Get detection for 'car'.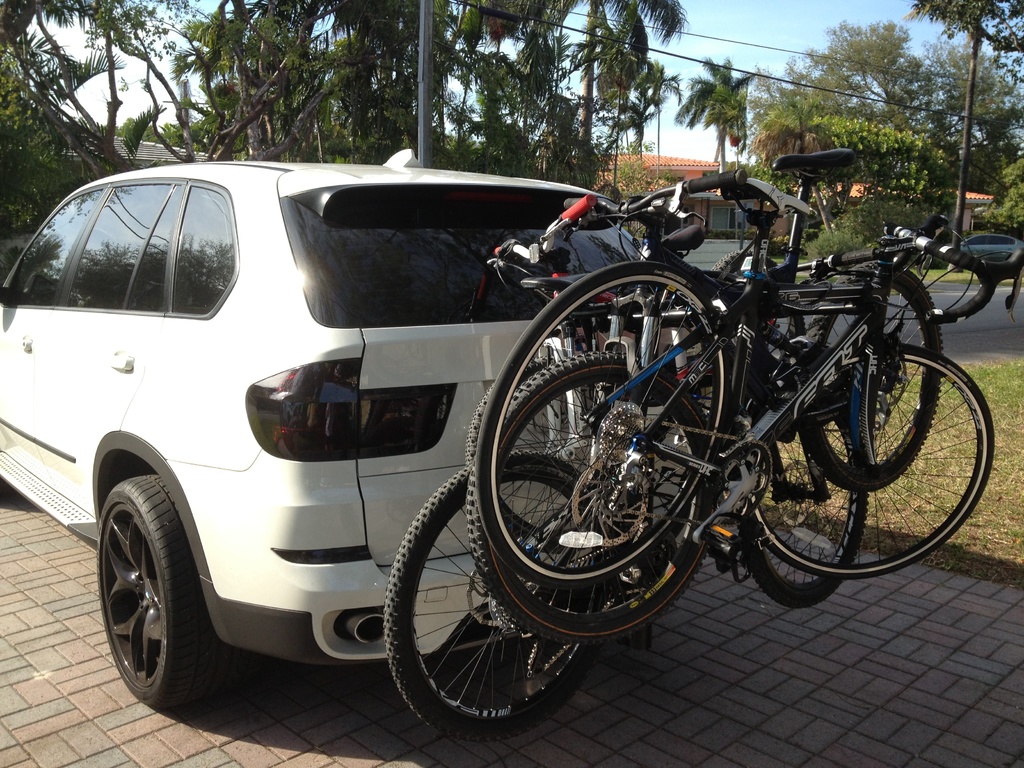
Detection: bbox=(0, 145, 705, 712).
